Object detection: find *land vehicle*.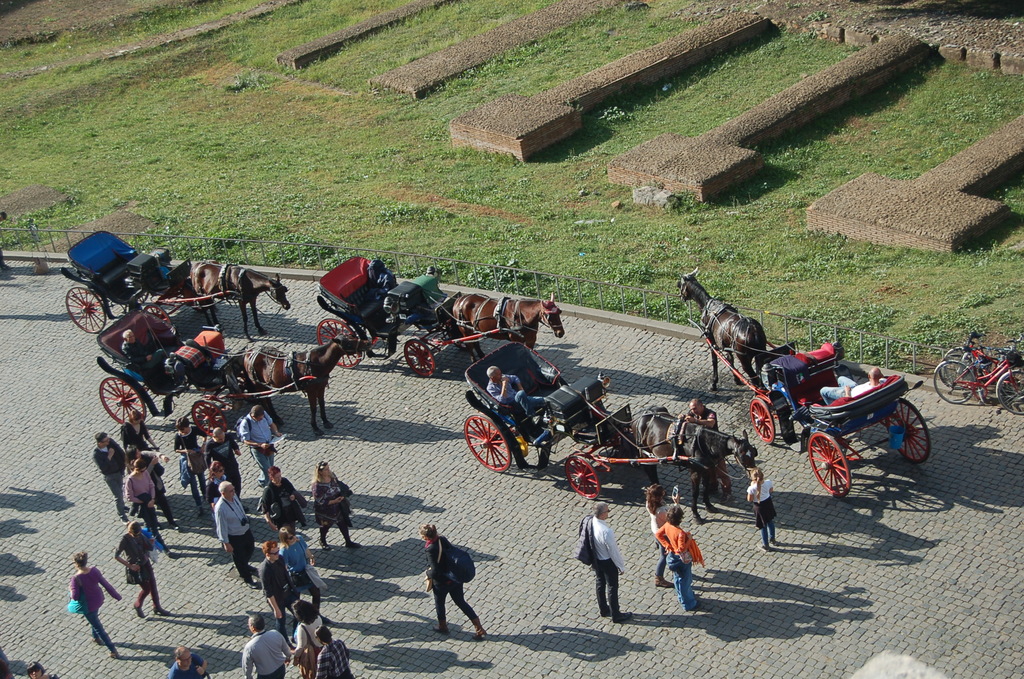
<box>460,342,689,500</box>.
